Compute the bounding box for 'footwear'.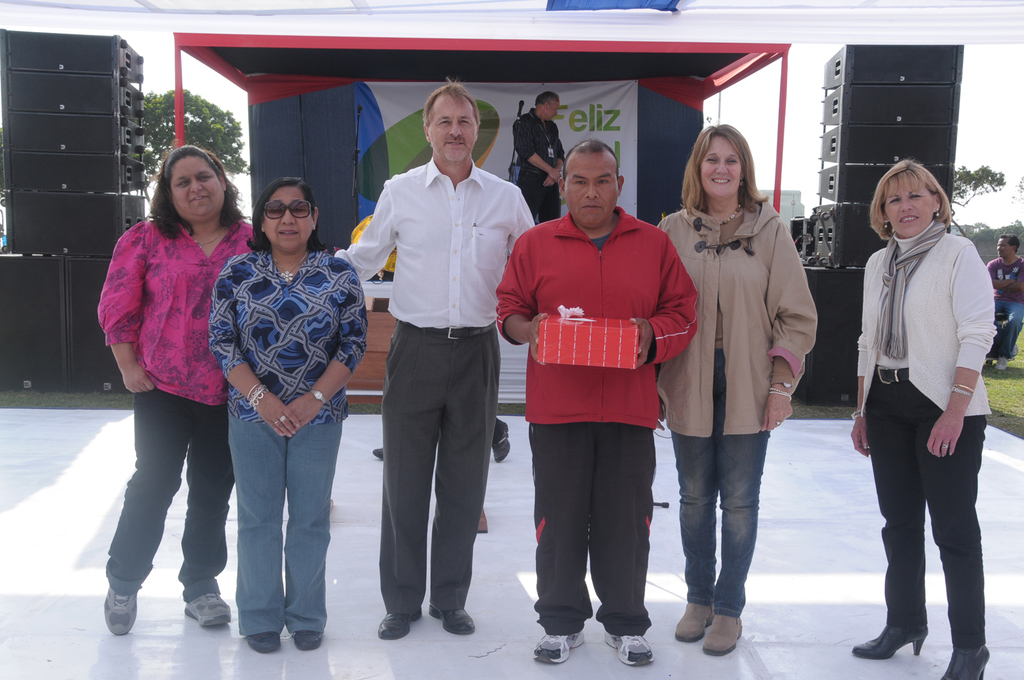
pyautogui.locateOnScreen(603, 632, 655, 668).
